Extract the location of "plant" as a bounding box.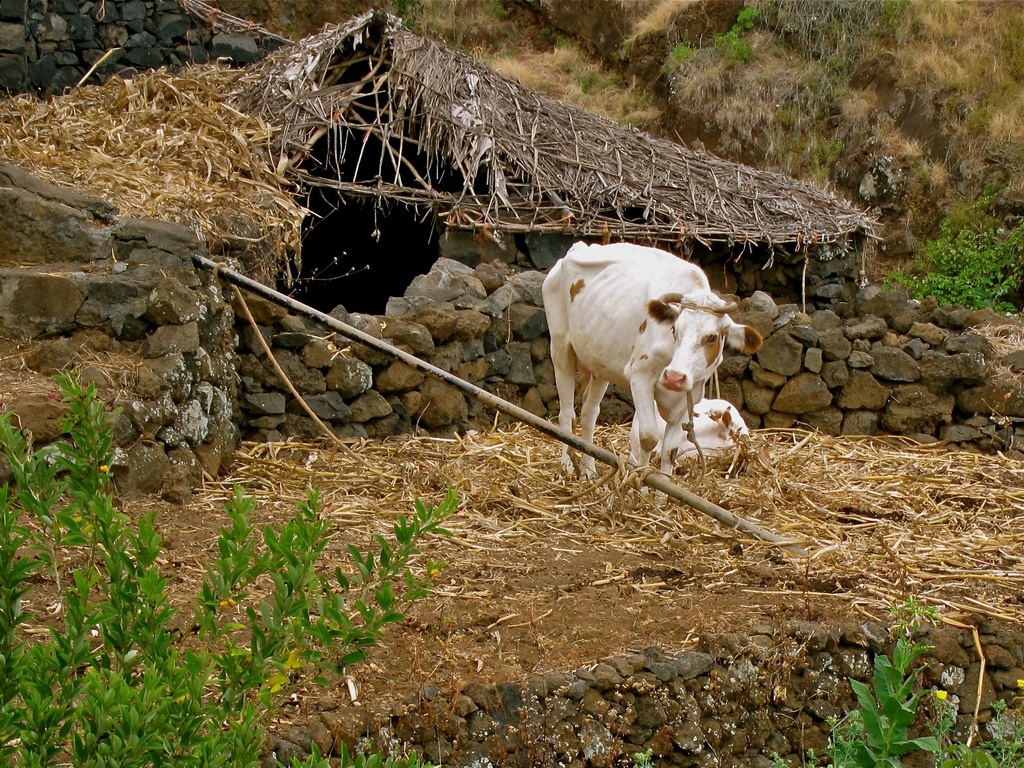
(left=991, top=701, right=1023, bottom=767).
